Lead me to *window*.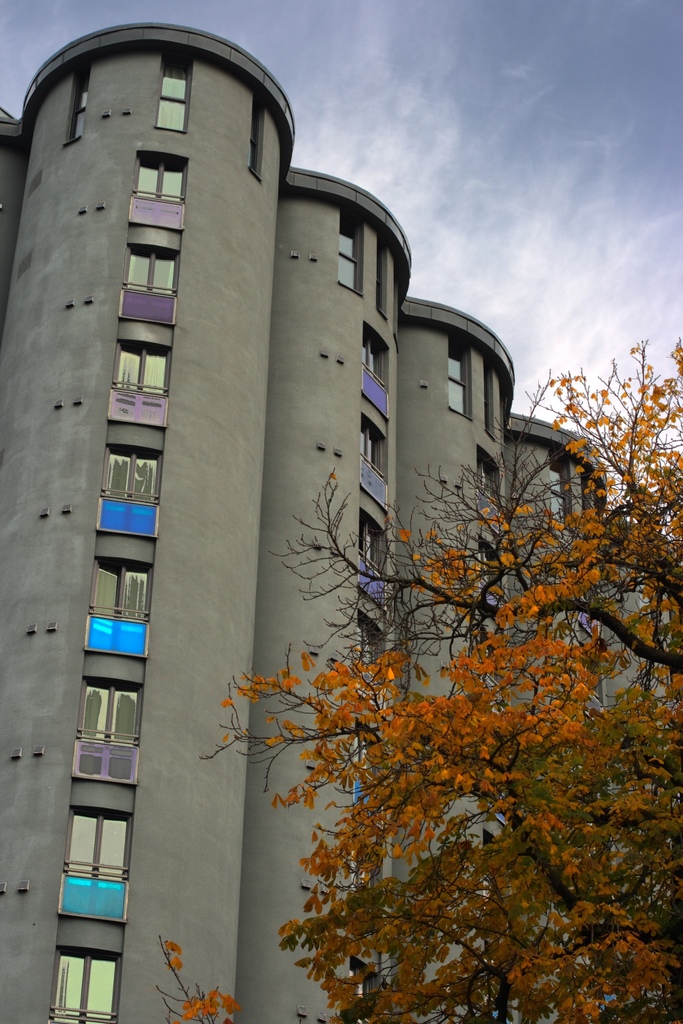
Lead to (x1=62, y1=801, x2=126, y2=909).
